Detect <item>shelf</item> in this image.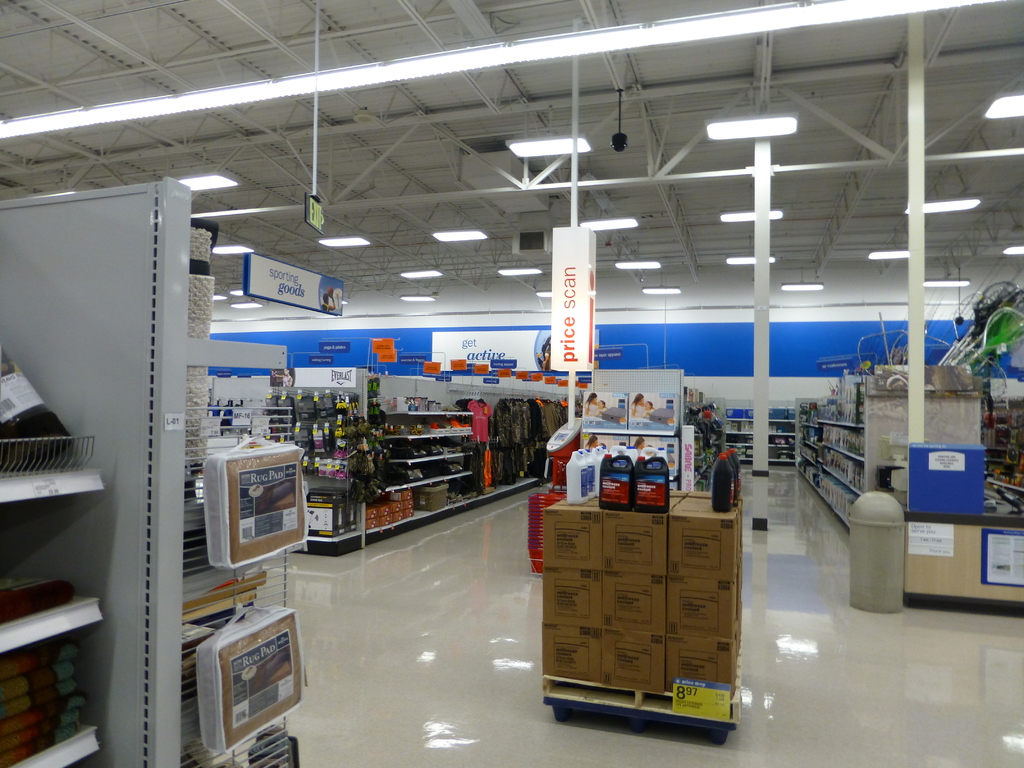
Detection: Rect(822, 424, 858, 450).
